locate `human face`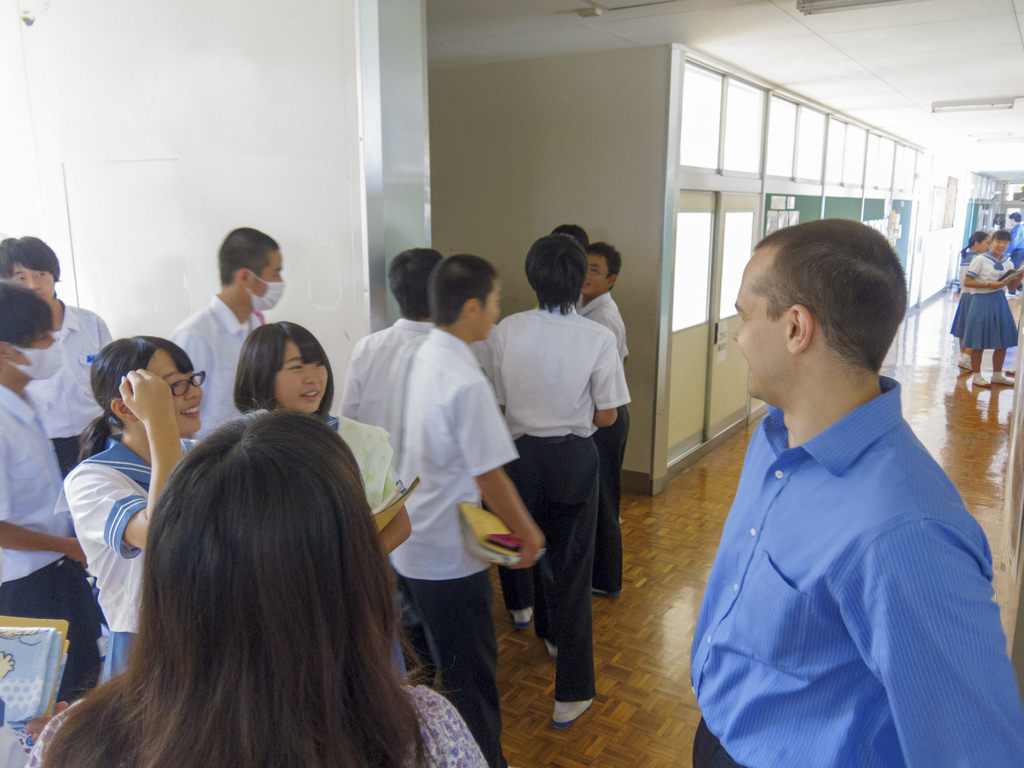
bbox(143, 346, 203, 438)
